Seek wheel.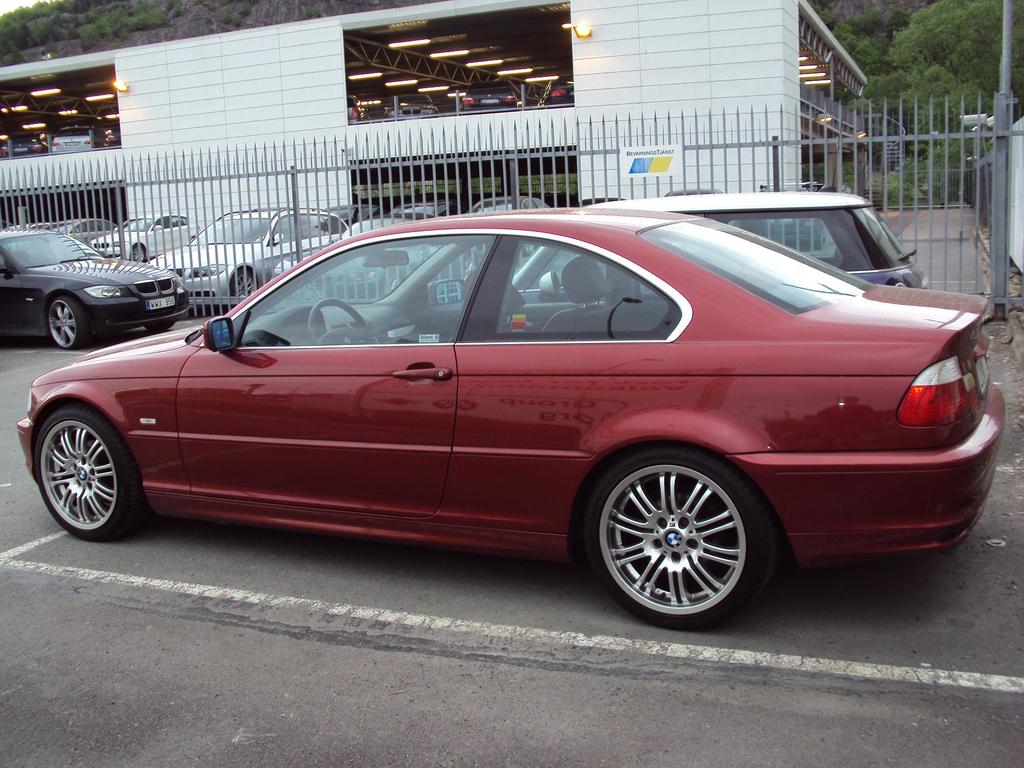
box(48, 296, 84, 349).
